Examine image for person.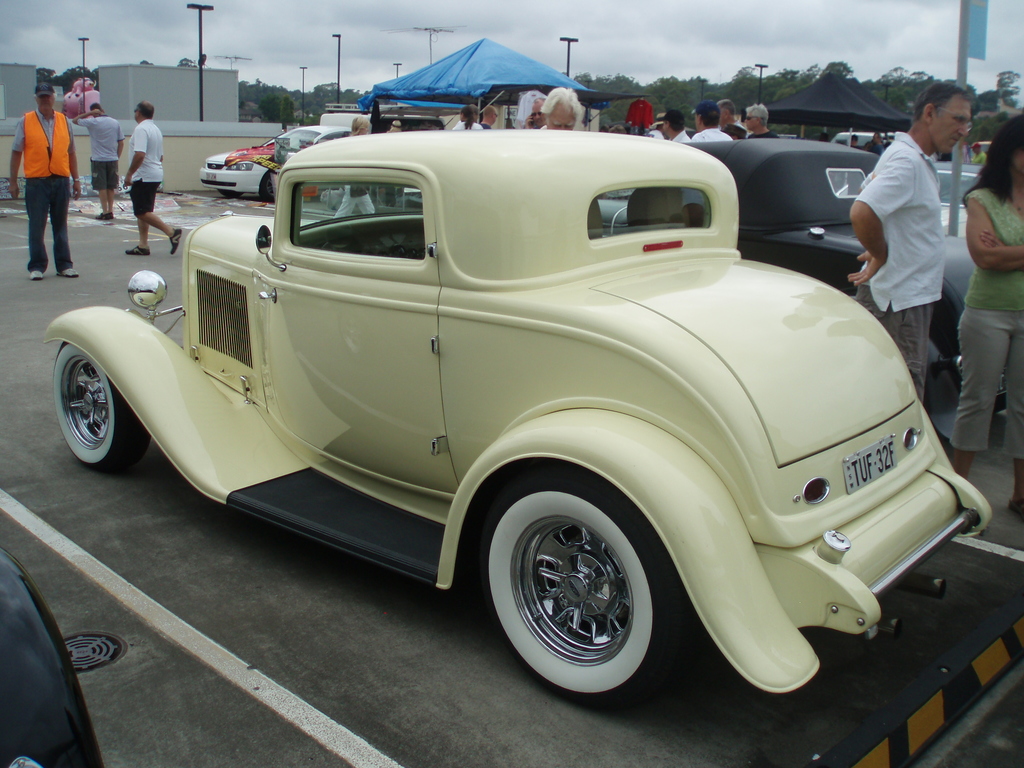
Examination result: (519, 95, 548, 130).
